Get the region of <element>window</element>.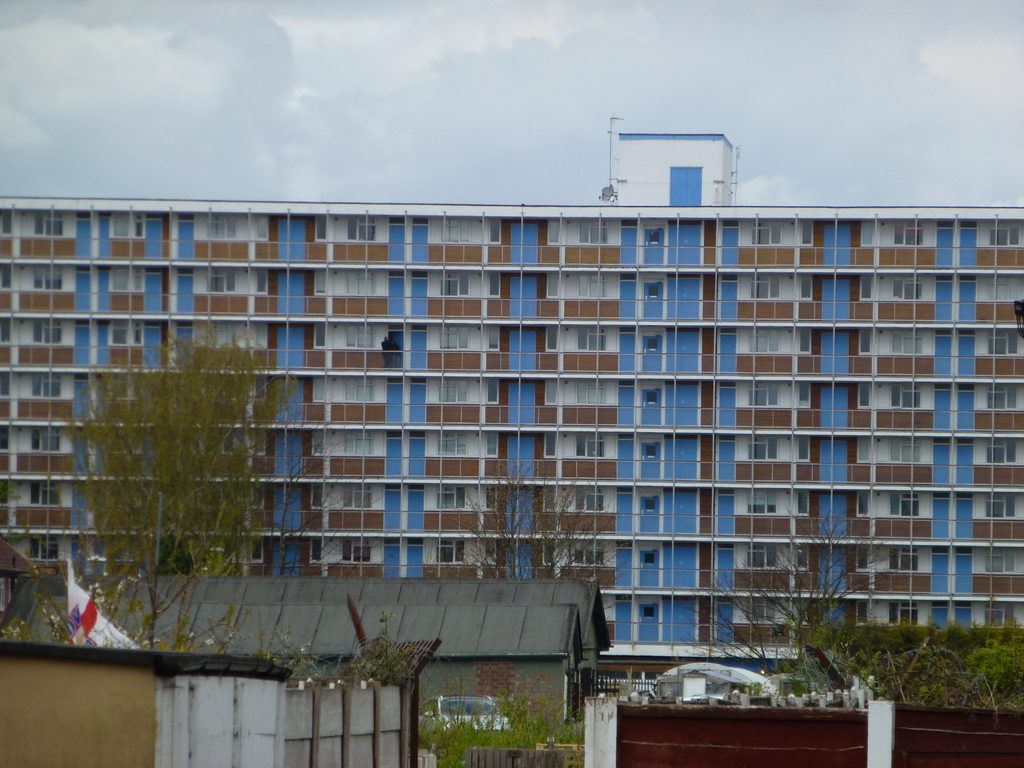
{"left": 307, "top": 373, "right": 384, "bottom": 430}.
